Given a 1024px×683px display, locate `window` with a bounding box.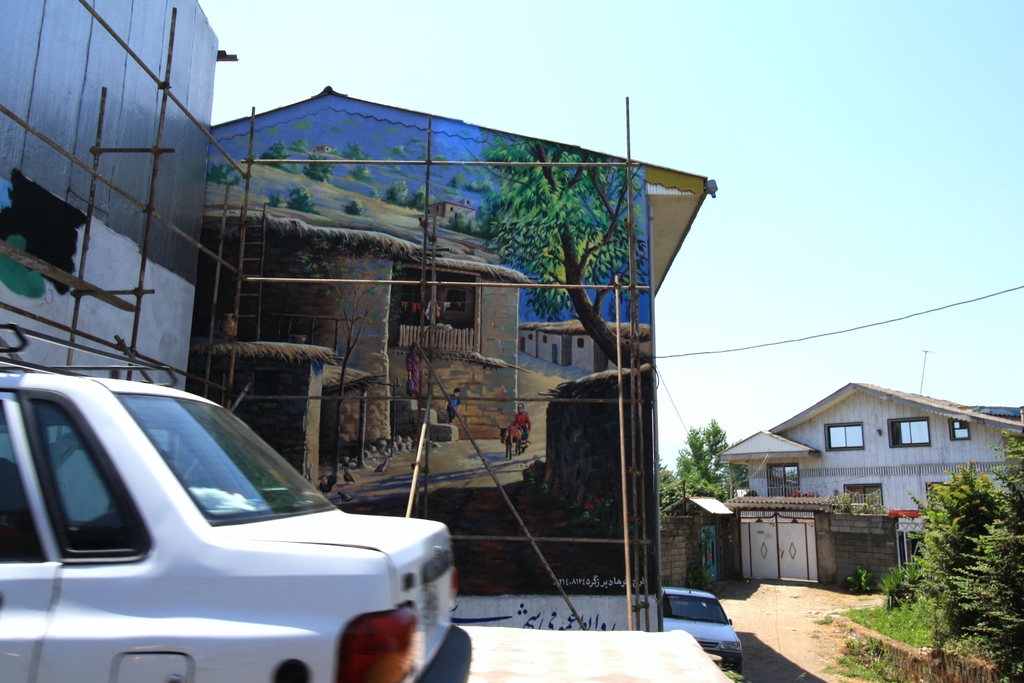
Located: bbox(950, 413, 968, 442).
